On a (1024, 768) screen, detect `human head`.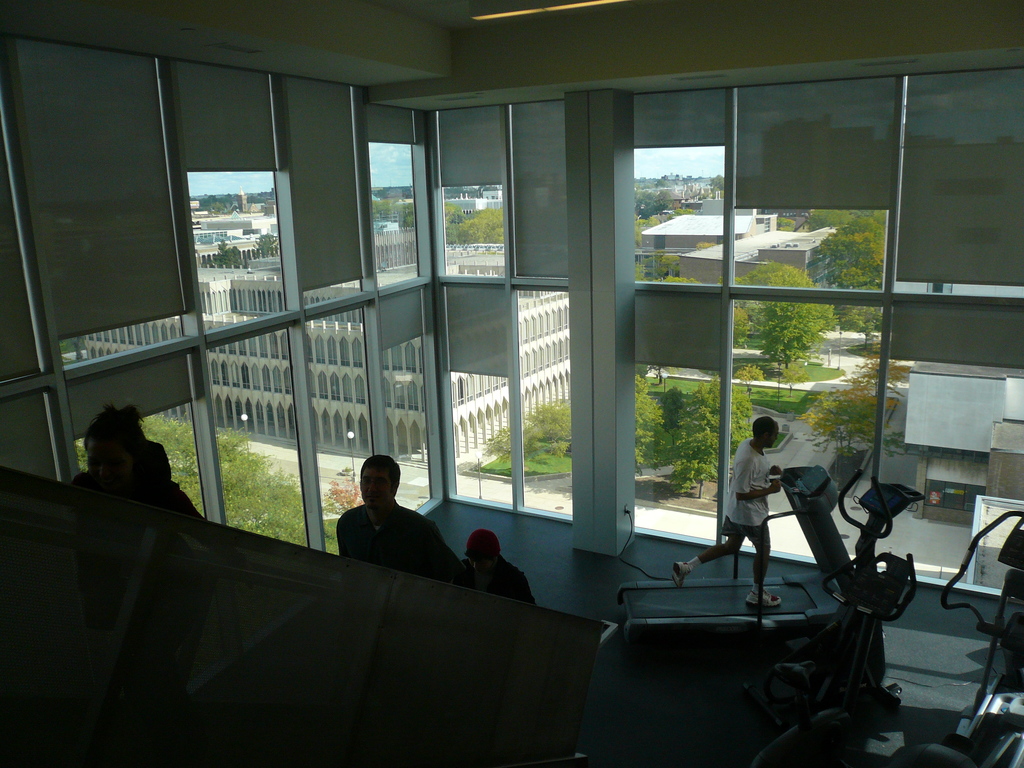
461/532/501/576.
